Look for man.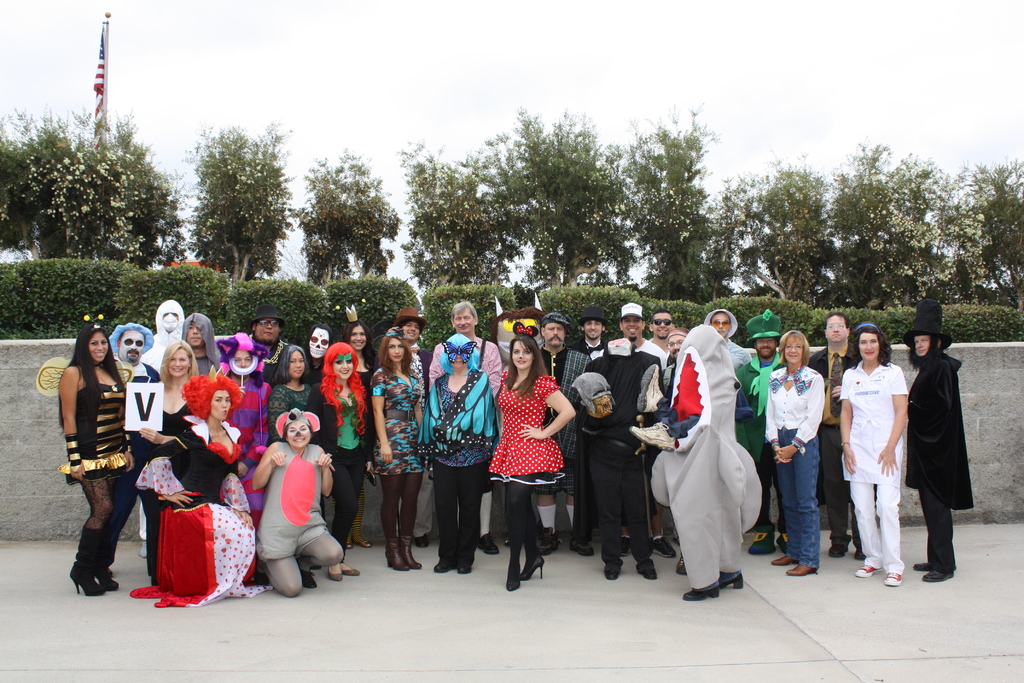
Found: pyautogui.locateOnScreen(735, 309, 786, 563).
